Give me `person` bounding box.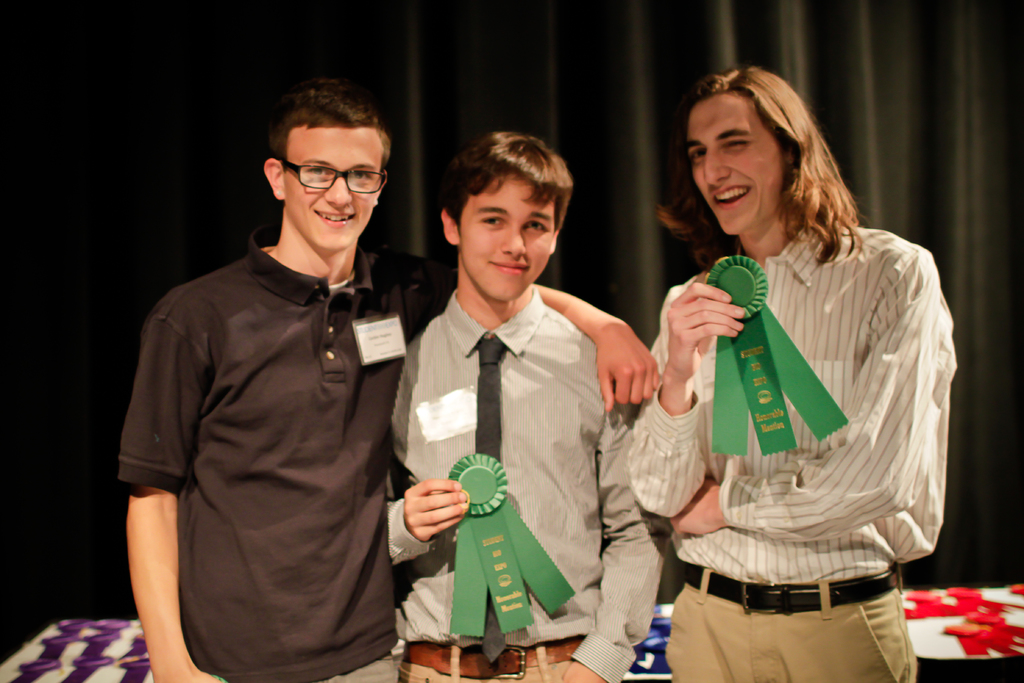
bbox(120, 83, 440, 682).
